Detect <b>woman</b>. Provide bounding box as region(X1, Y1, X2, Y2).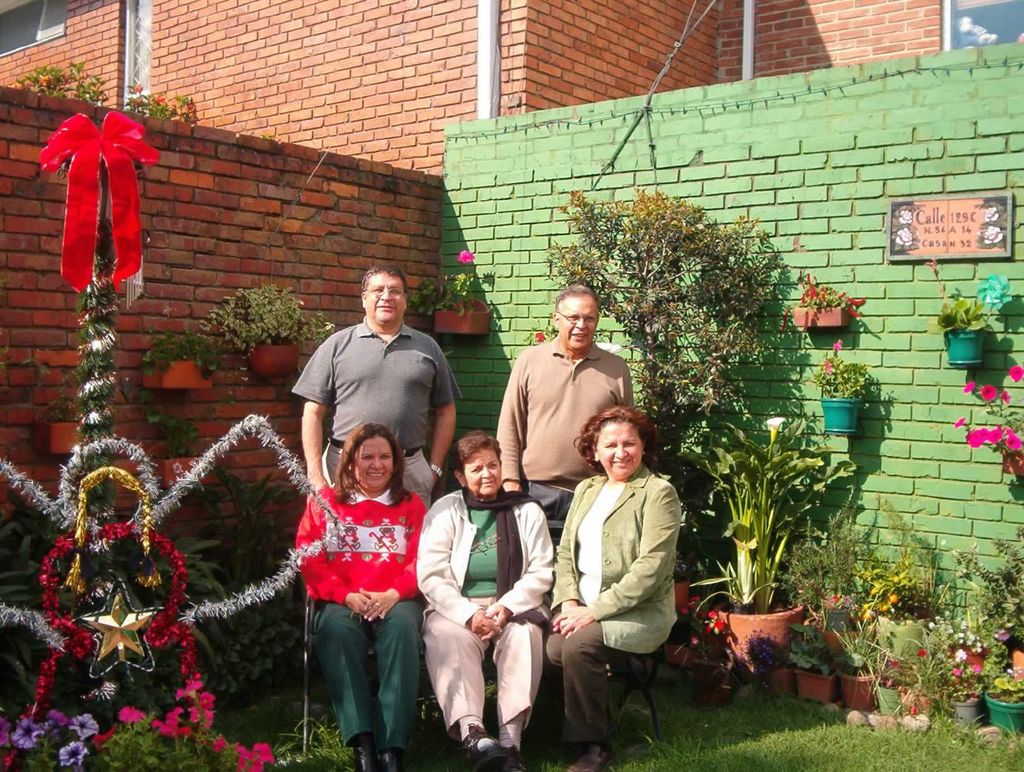
region(413, 434, 560, 771).
